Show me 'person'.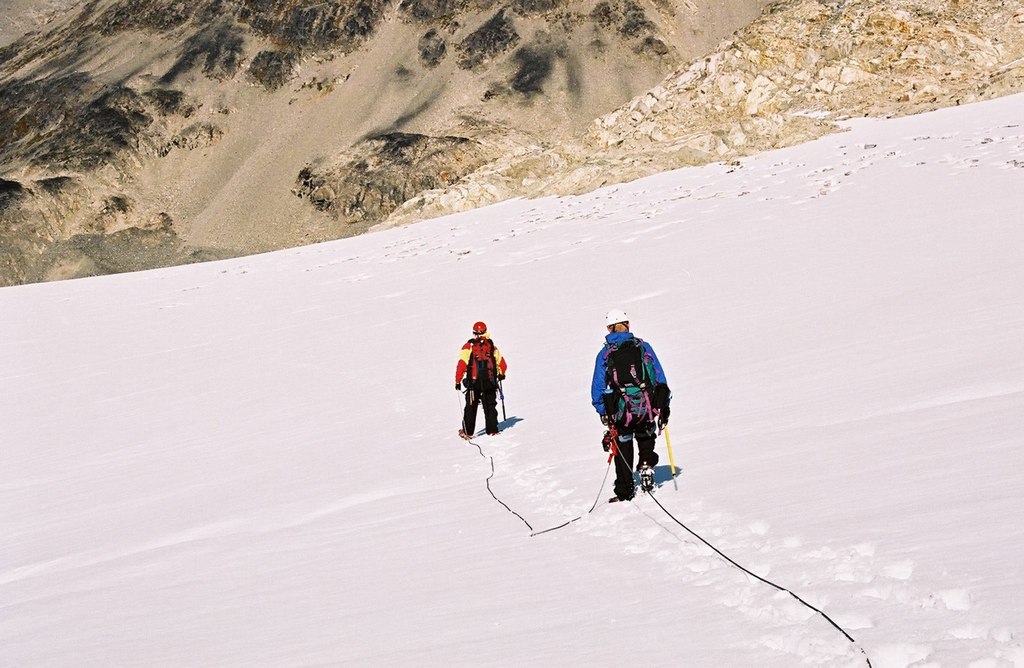
'person' is here: (left=595, top=306, right=677, bottom=527).
